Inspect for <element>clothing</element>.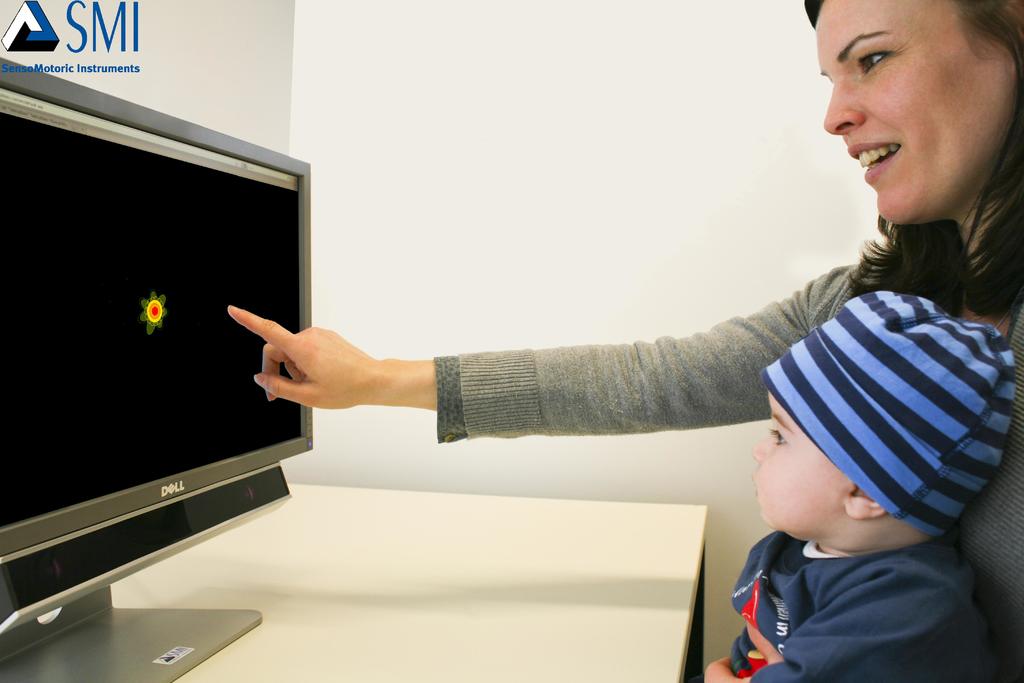
Inspection: 712, 520, 1008, 682.
